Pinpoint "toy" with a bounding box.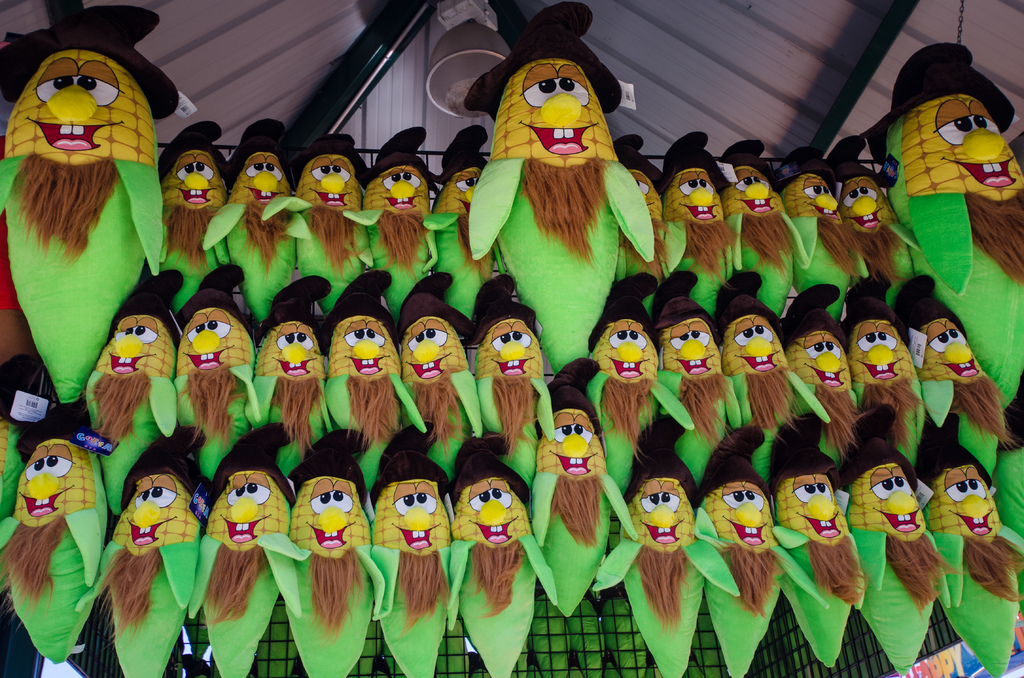
box=[866, 36, 1023, 415].
